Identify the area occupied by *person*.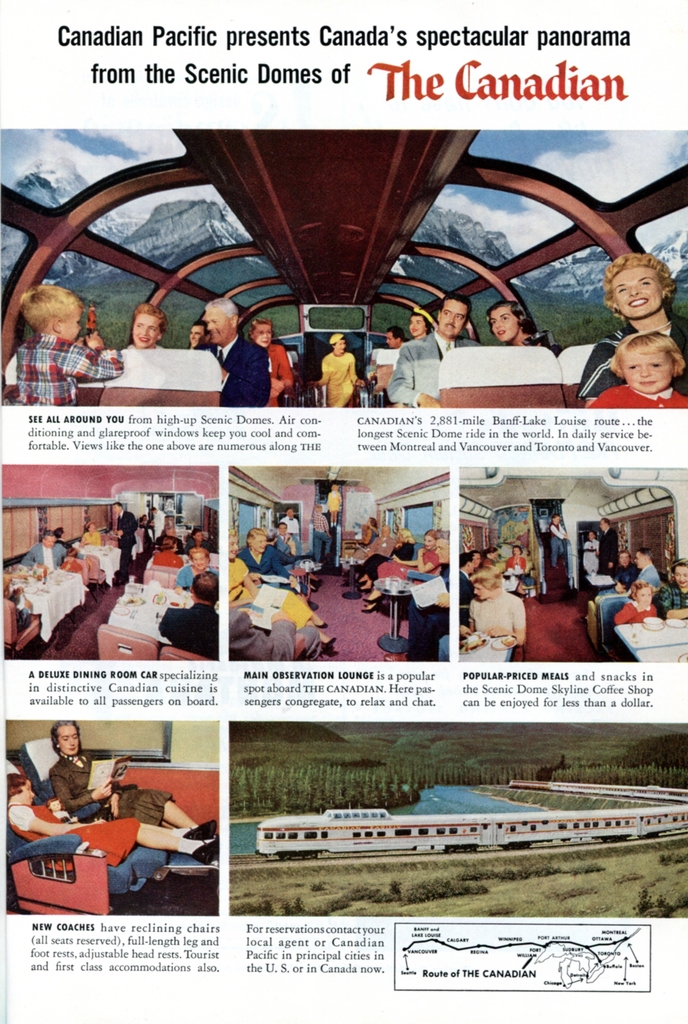
Area: <box>579,253,687,404</box>.
